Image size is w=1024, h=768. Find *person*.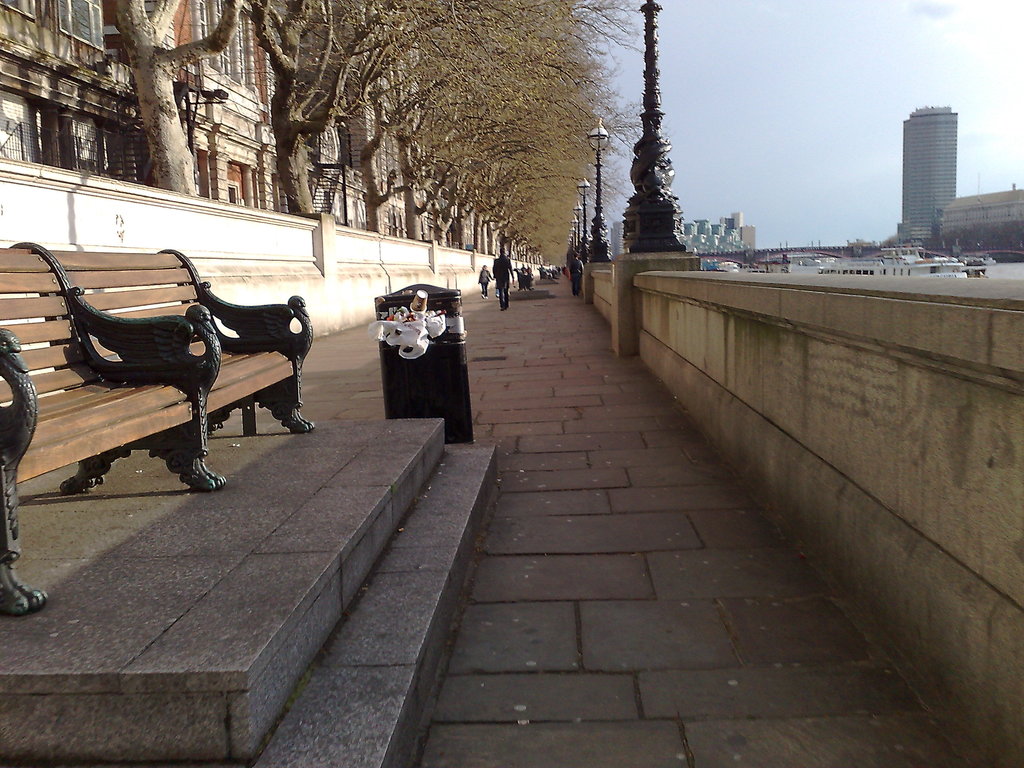
480 262 494 297.
